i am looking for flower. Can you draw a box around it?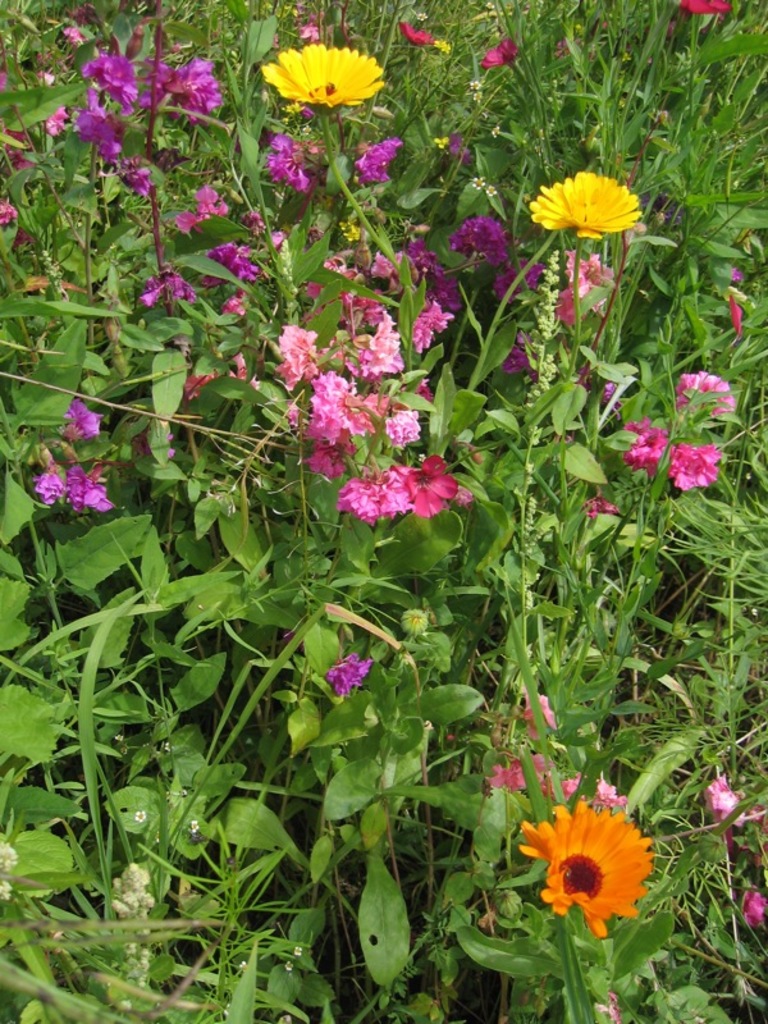
Sure, the bounding box is region(32, 474, 109, 516).
